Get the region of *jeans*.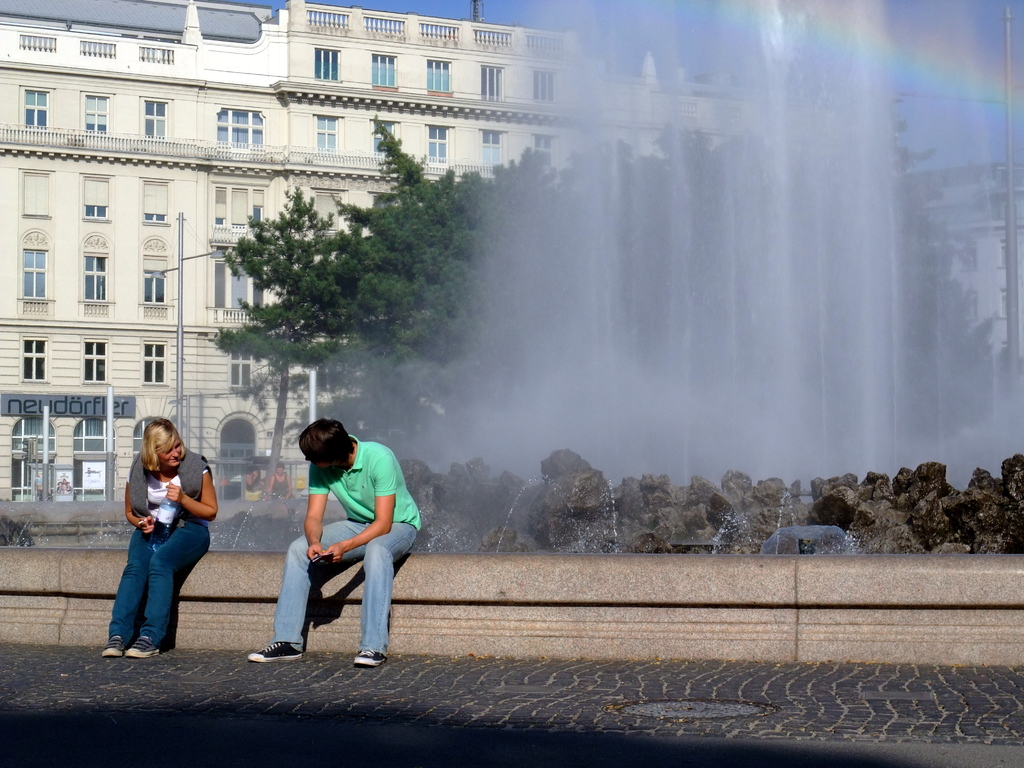
crop(107, 536, 200, 645).
